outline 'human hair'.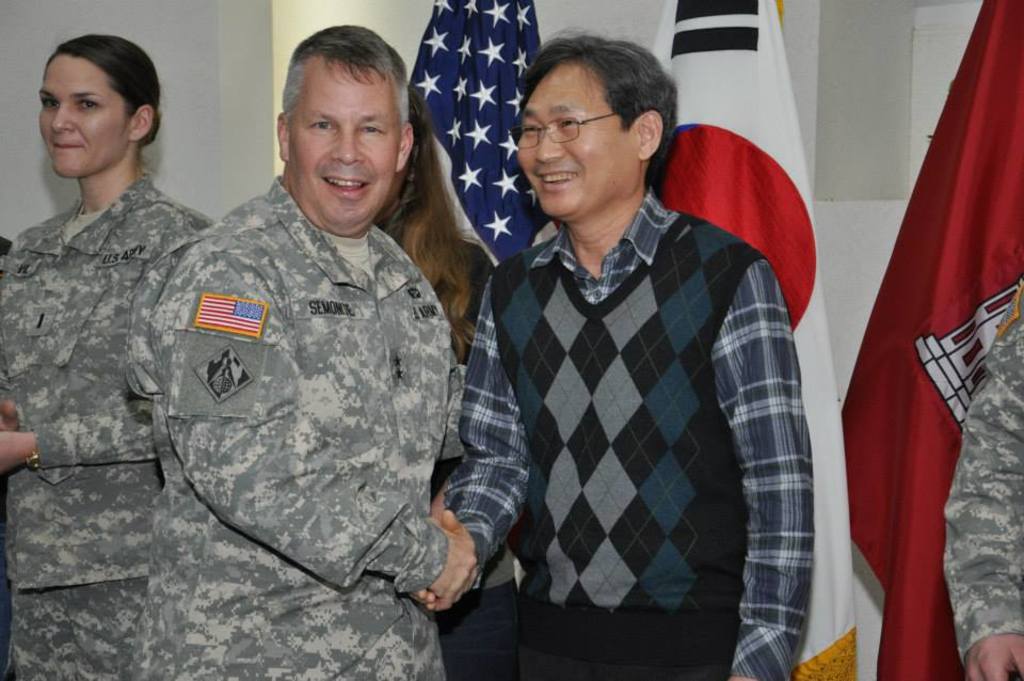
Outline: locate(517, 28, 676, 187).
